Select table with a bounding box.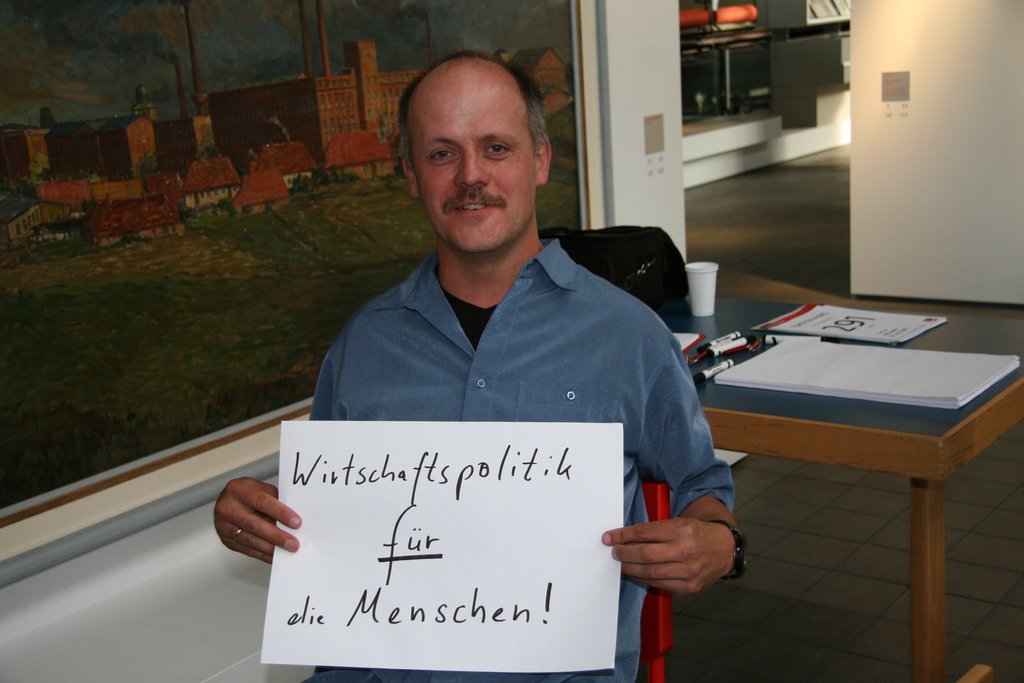
pyautogui.locateOnScreen(696, 252, 1021, 682).
